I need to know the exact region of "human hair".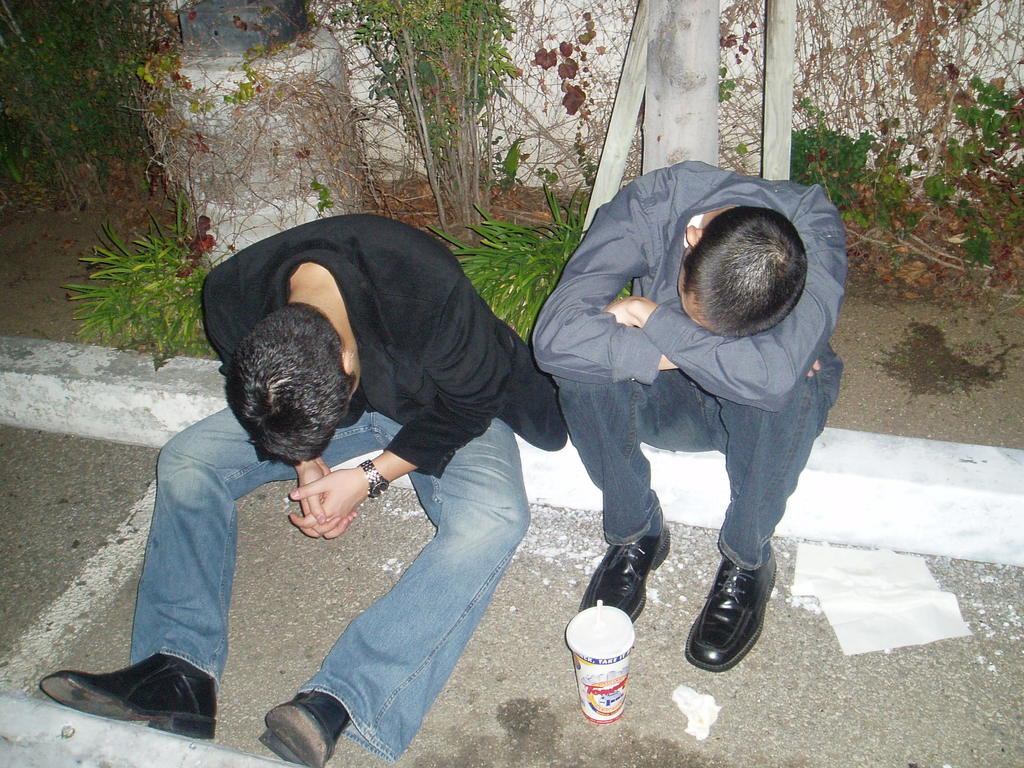
Region: (691, 212, 817, 319).
